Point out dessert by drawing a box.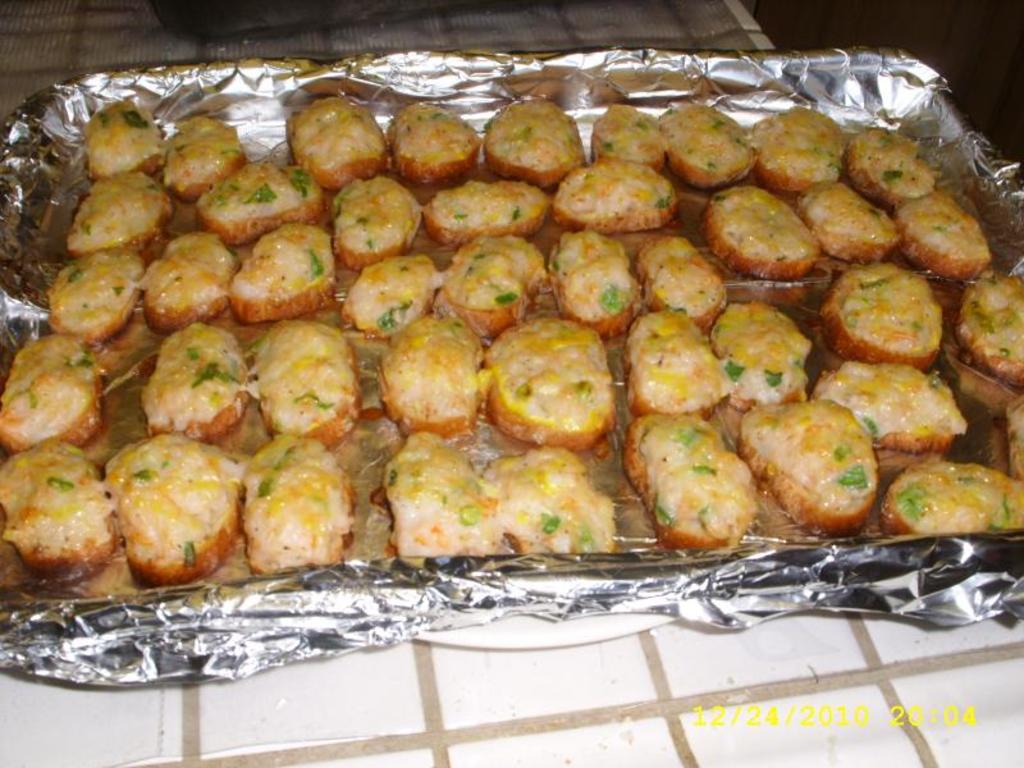
crop(443, 243, 540, 312).
